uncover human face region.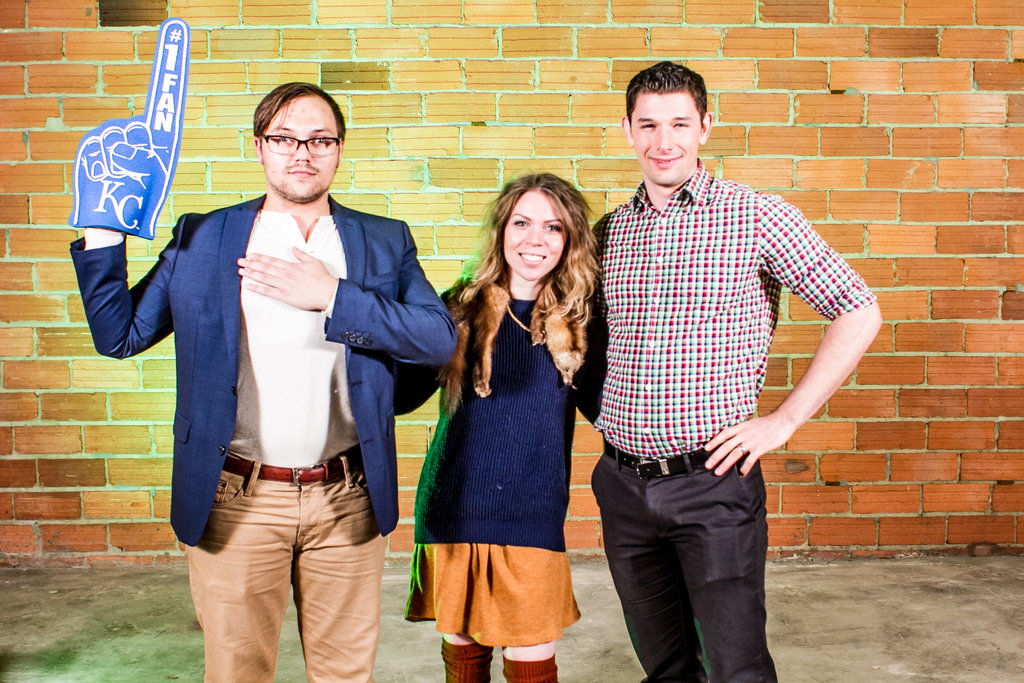
Uncovered: {"x1": 626, "y1": 90, "x2": 698, "y2": 183}.
